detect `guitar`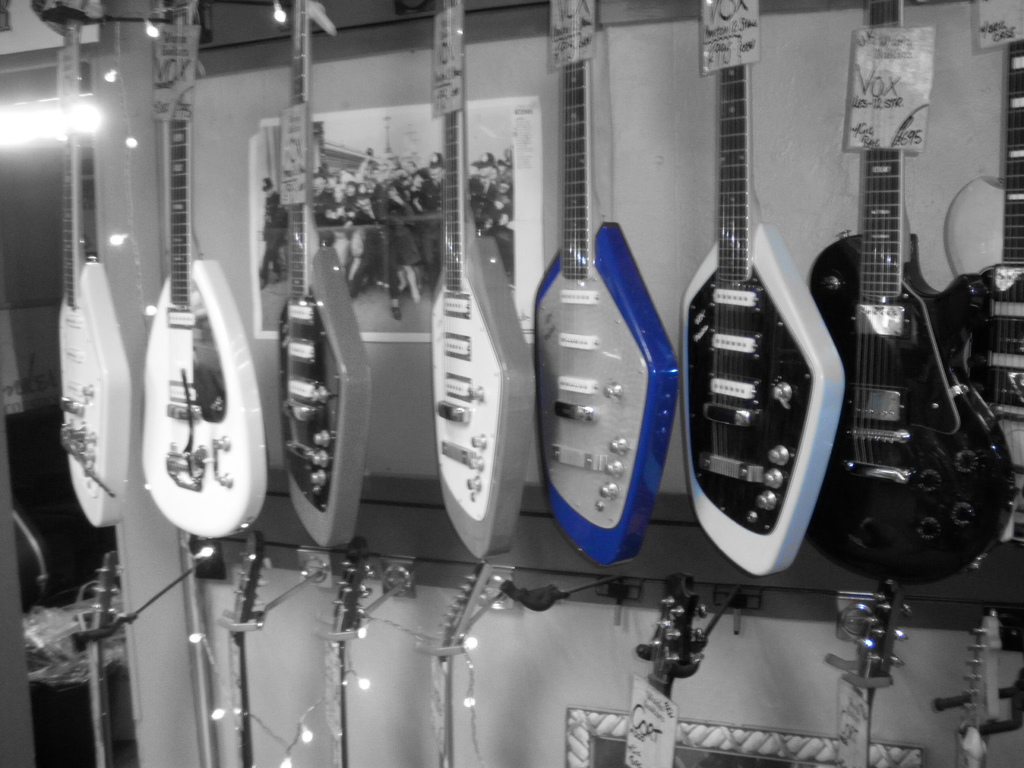
x1=133, y1=0, x2=277, y2=542
